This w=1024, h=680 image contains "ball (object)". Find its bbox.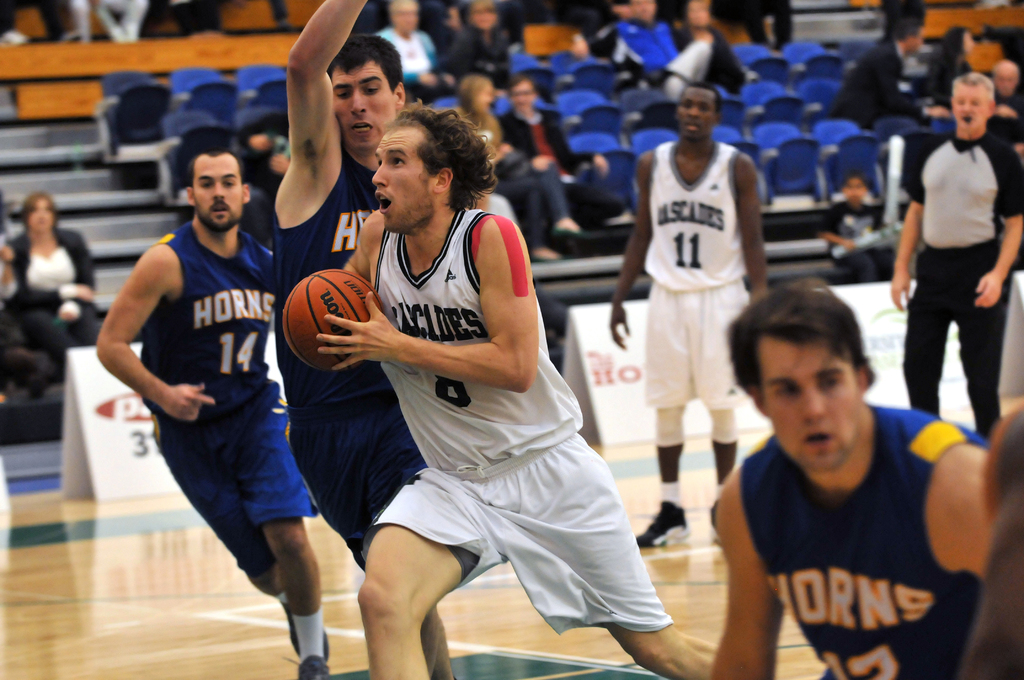
detection(287, 268, 380, 368).
